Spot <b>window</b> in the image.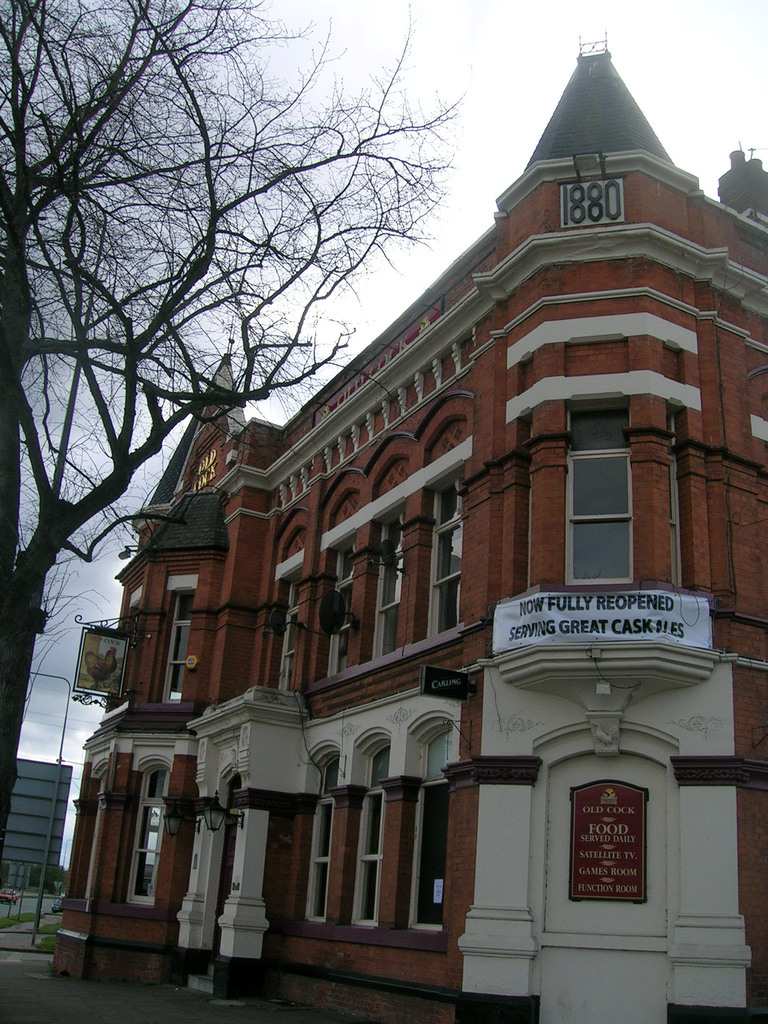
<b>window</b> found at [x1=403, y1=779, x2=453, y2=929].
